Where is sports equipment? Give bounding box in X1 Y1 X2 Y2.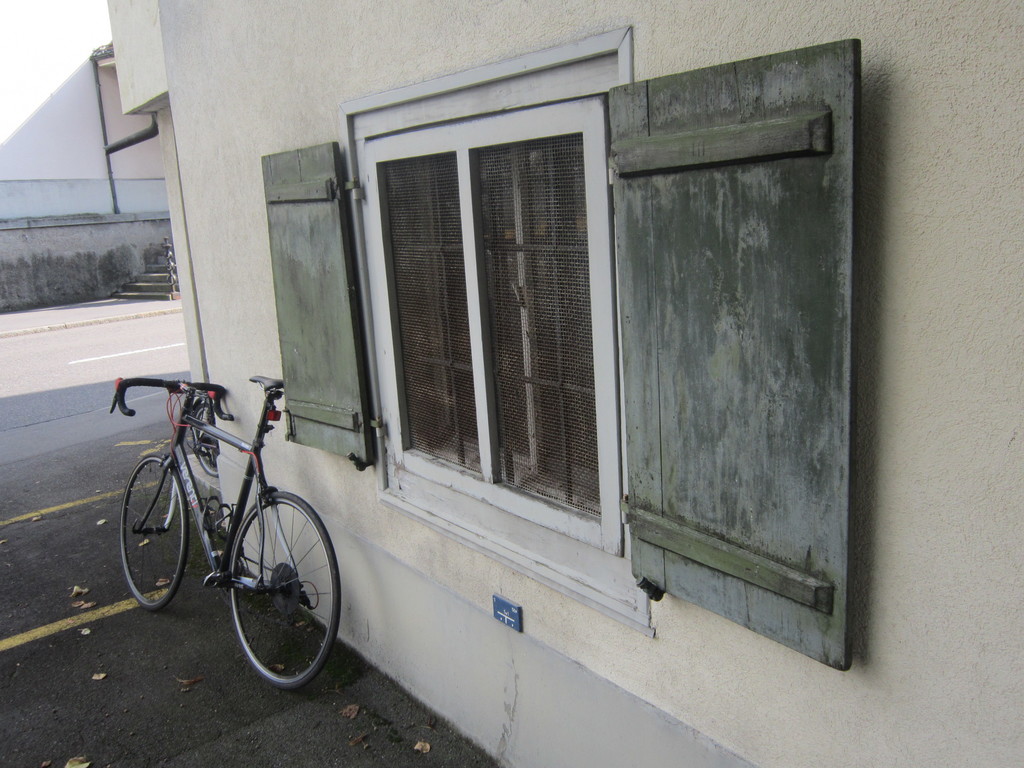
107 380 338 682.
